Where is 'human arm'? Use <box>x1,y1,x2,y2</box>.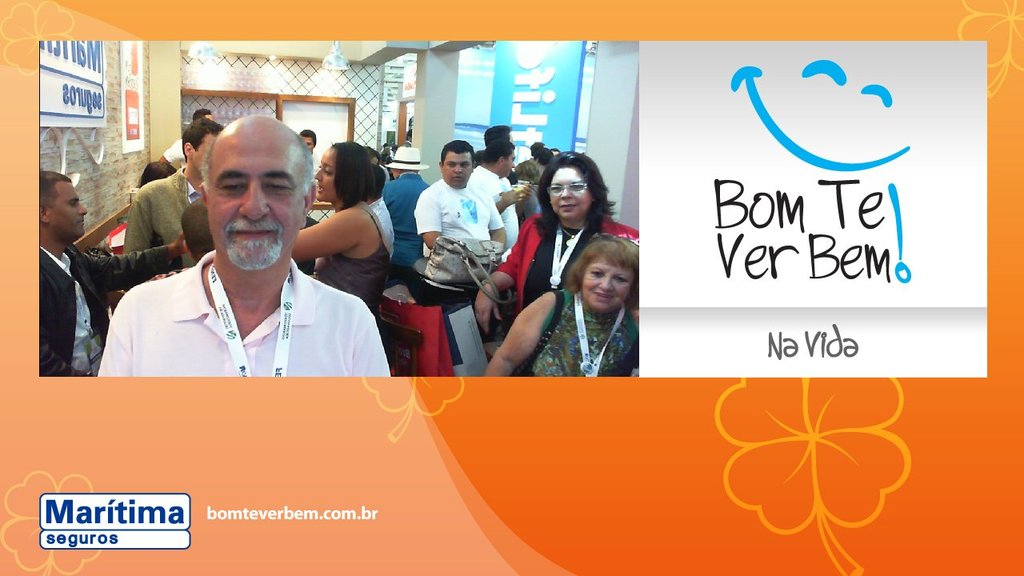
<box>84,238,197,302</box>.
